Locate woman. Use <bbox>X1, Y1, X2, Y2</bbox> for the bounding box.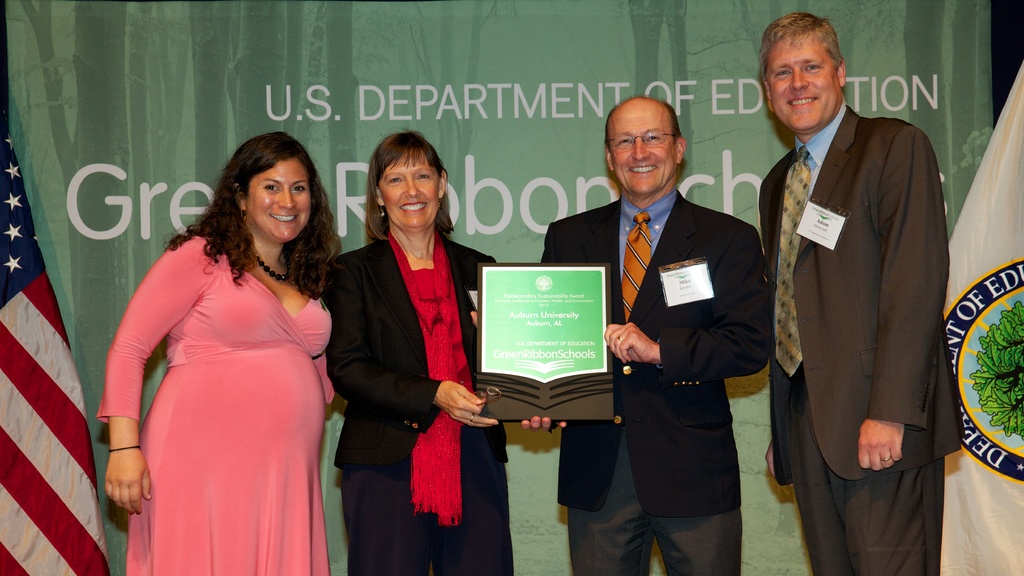
<bbox>100, 128, 348, 575</bbox>.
